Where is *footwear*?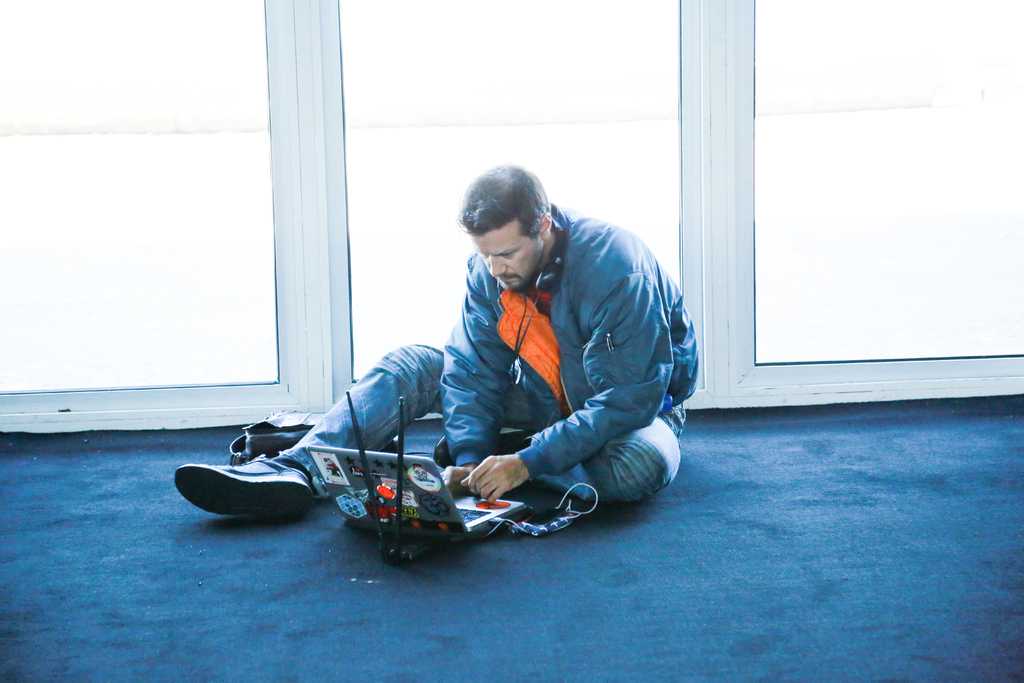
x1=180, y1=432, x2=328, y2=532.
